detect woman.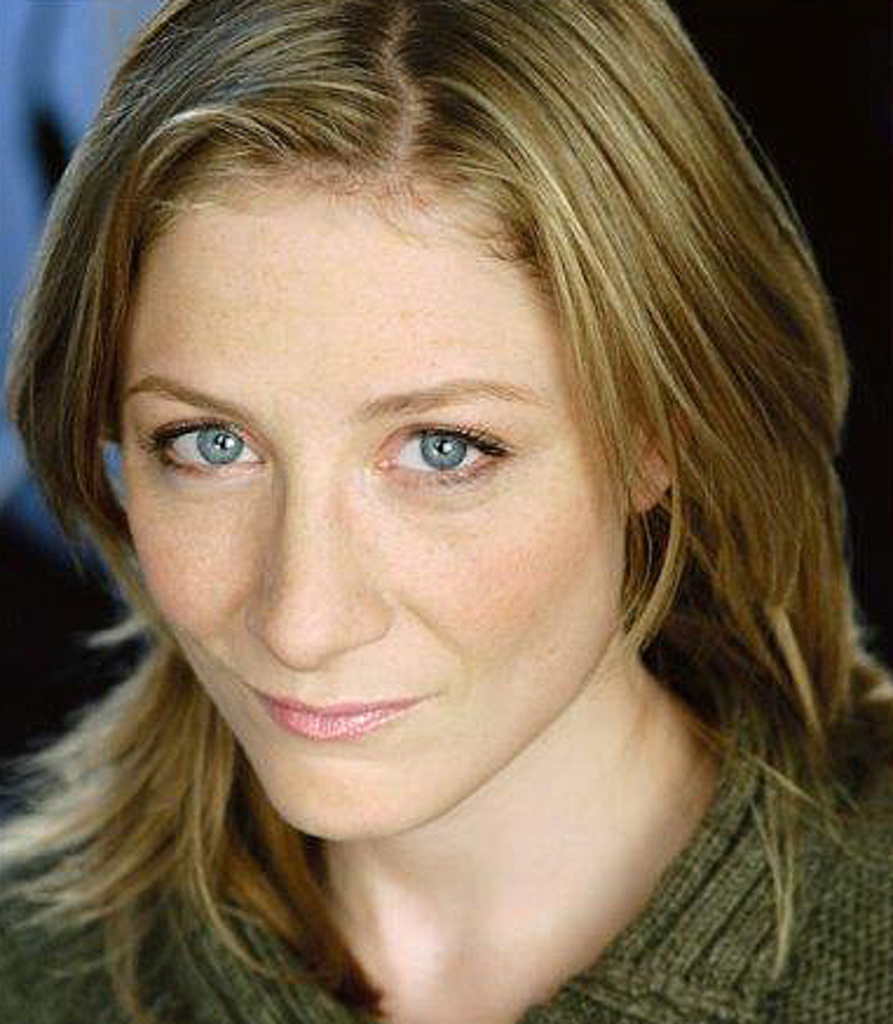
Detected at <box>0,0,891,1022</box>.
